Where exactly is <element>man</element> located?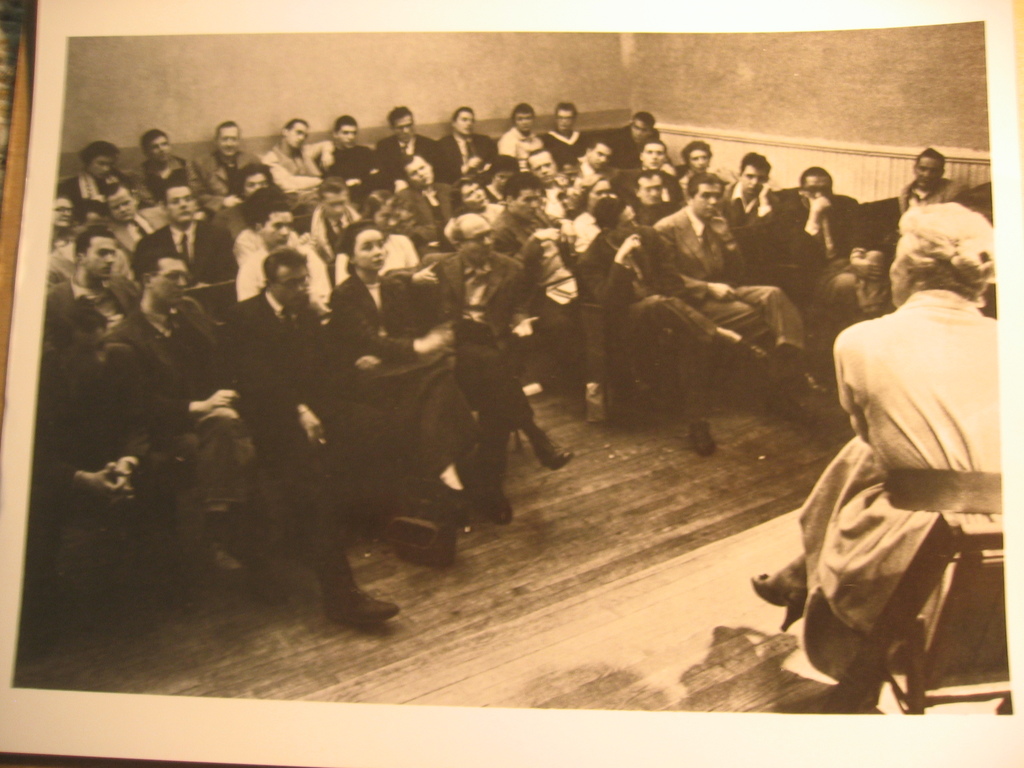
Its bounding box is x1=131 y1=127 x2=206 y2=230.
